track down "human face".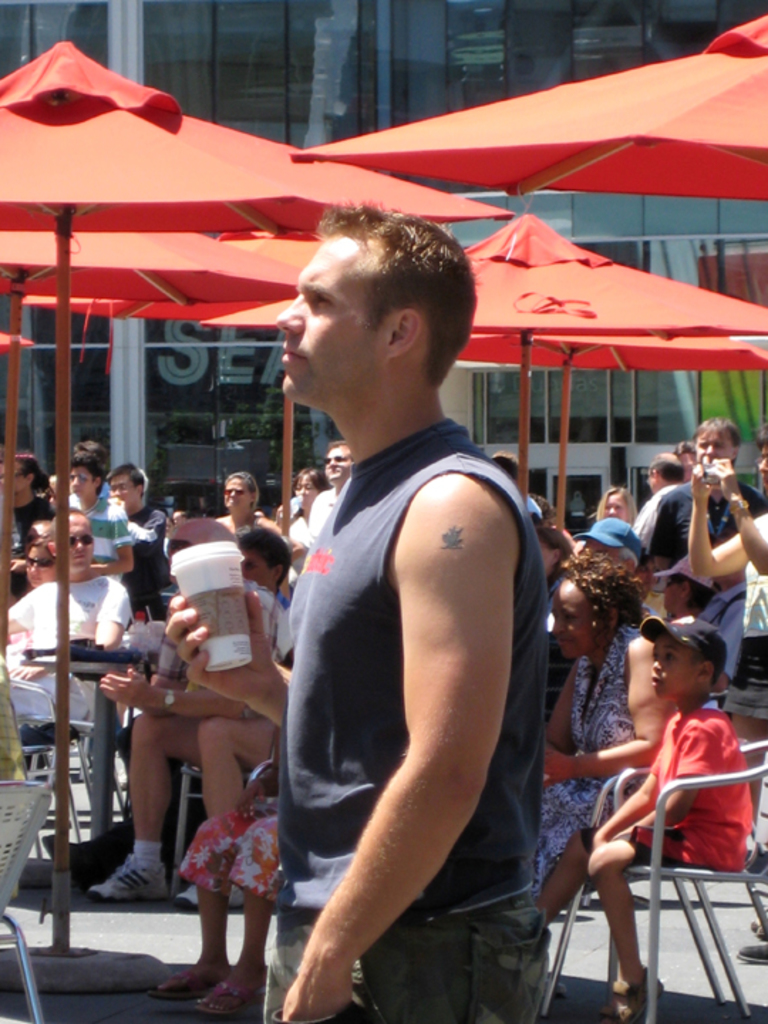
Tracked to box(70, 465, 95, 503).
